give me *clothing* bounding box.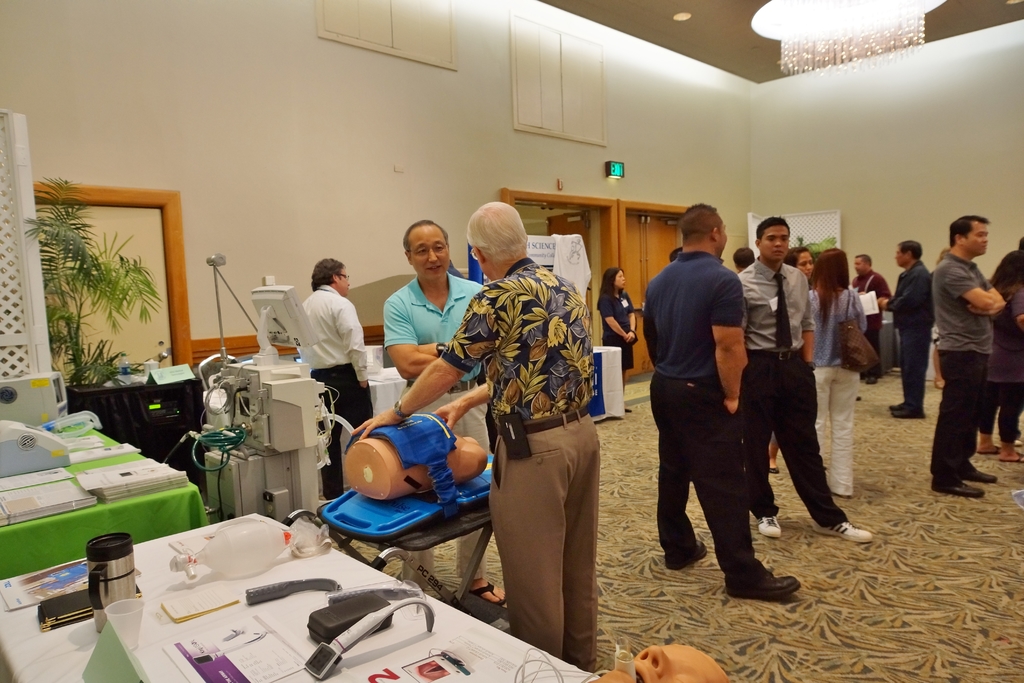
BBox(808, 290, 874, 501).
